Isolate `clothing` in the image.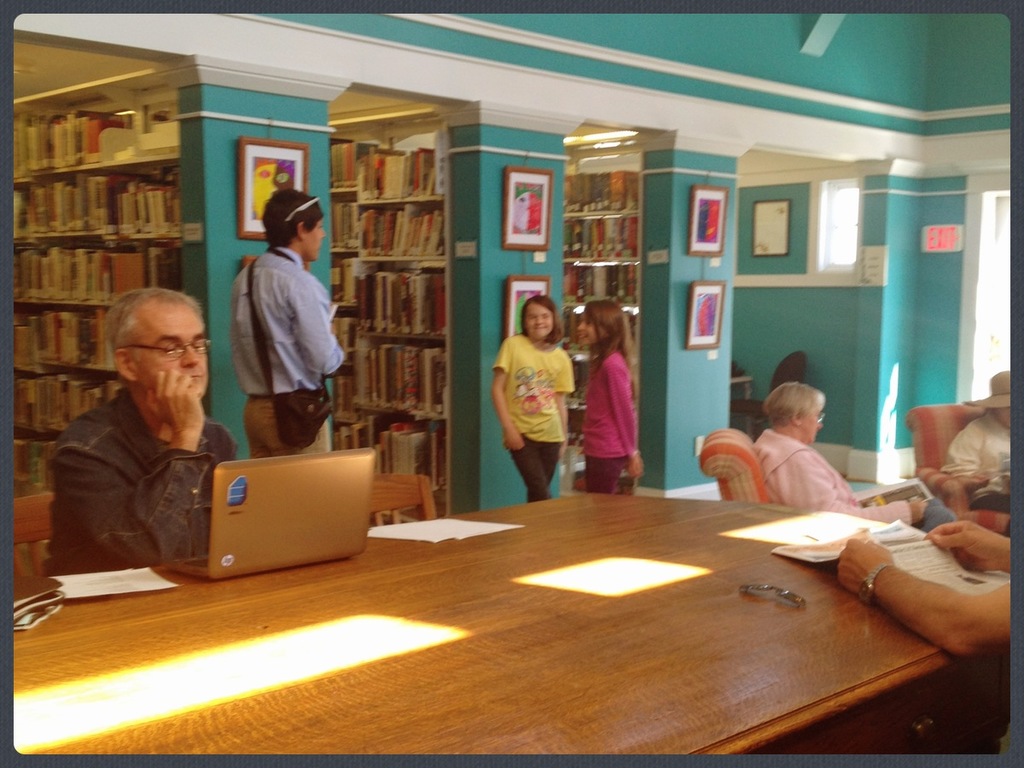
Isolated region: left=575, top=348, right=637, bottom=497.
